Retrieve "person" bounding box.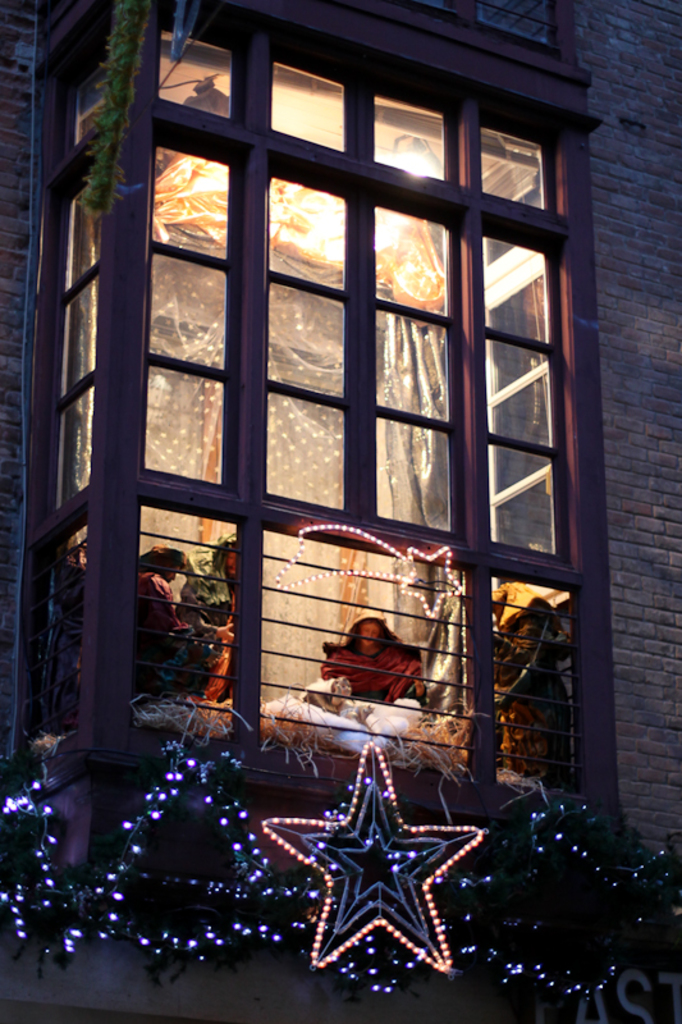
Bounding box: bbox=[488, 580, 576, 781].
